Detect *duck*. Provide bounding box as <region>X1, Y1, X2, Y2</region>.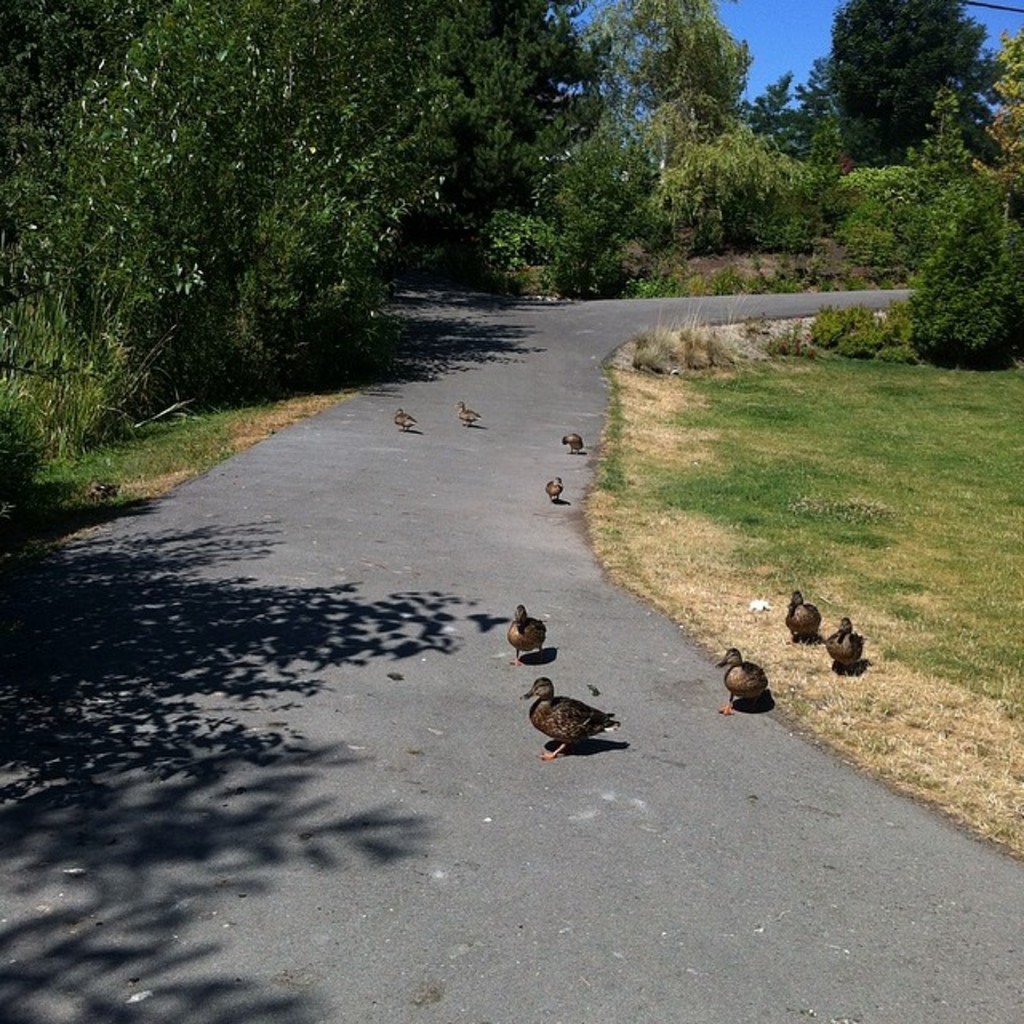
<region>784, 594, 816, 635</region>.
